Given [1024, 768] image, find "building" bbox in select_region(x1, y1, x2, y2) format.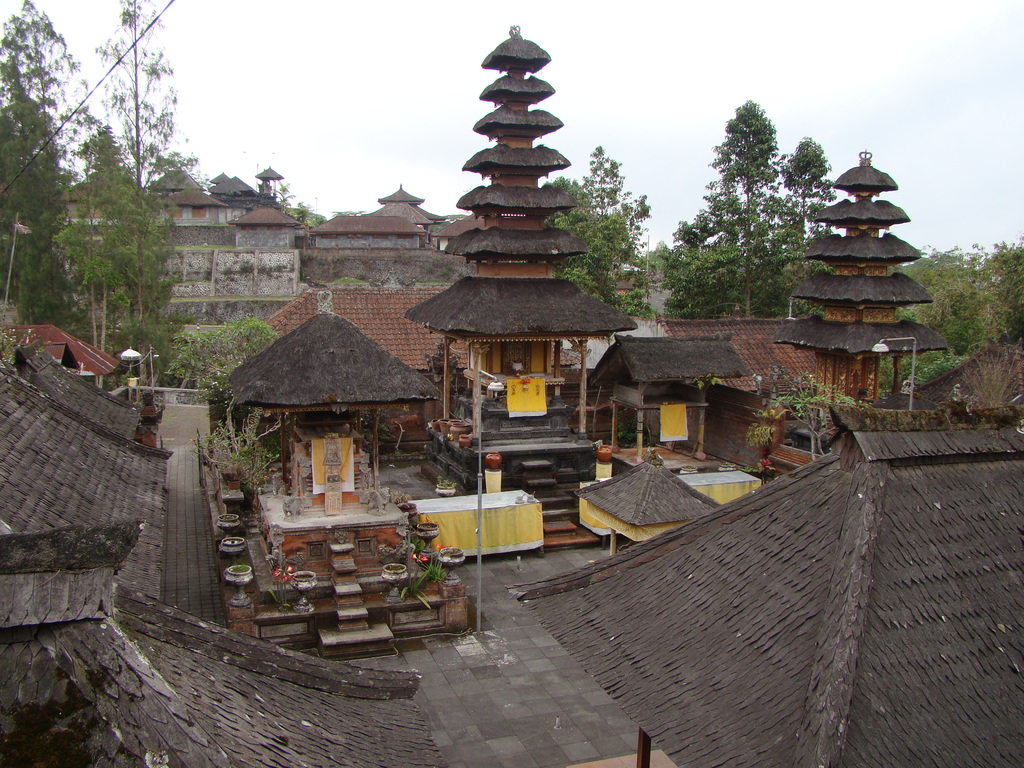
select_region(173, 186, 221, 229).
